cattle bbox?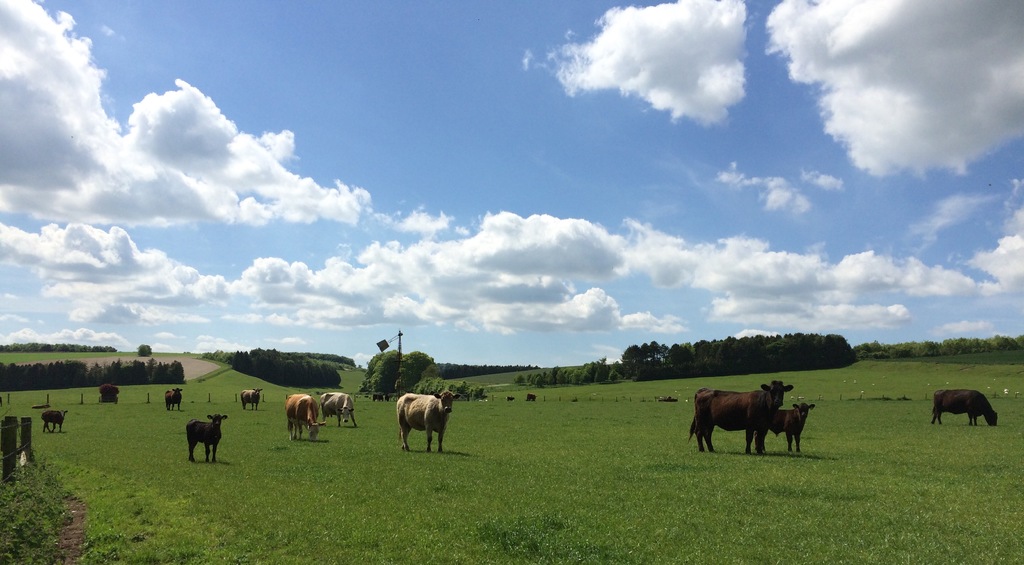
(929, 390, 998, 424)
